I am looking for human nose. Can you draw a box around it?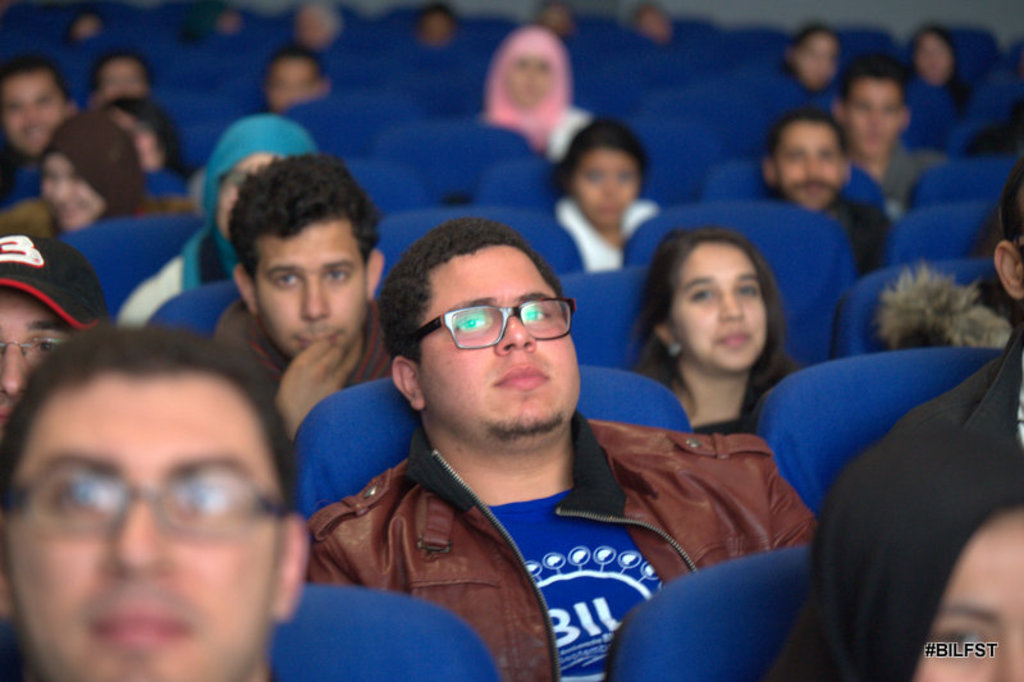
Sure, the bounding box is box=[804, 157, 819, 174].
